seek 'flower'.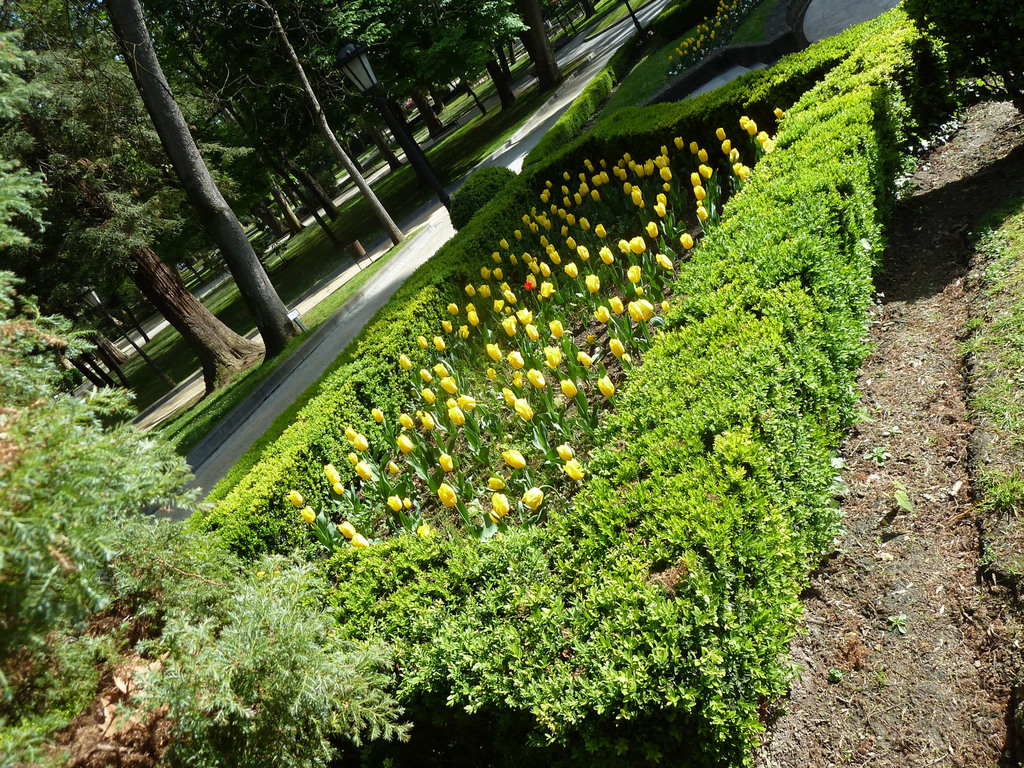
[x1=543, y1=344, x2=562, y2=369].
